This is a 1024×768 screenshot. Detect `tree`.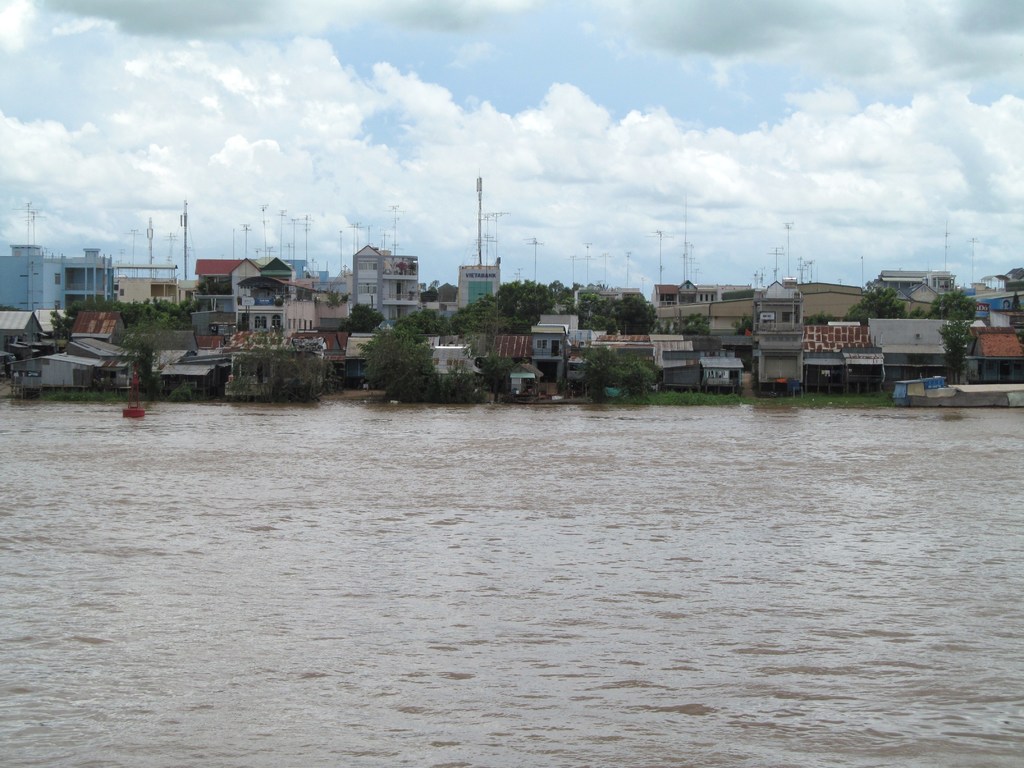
925, 289, 985, 319.
